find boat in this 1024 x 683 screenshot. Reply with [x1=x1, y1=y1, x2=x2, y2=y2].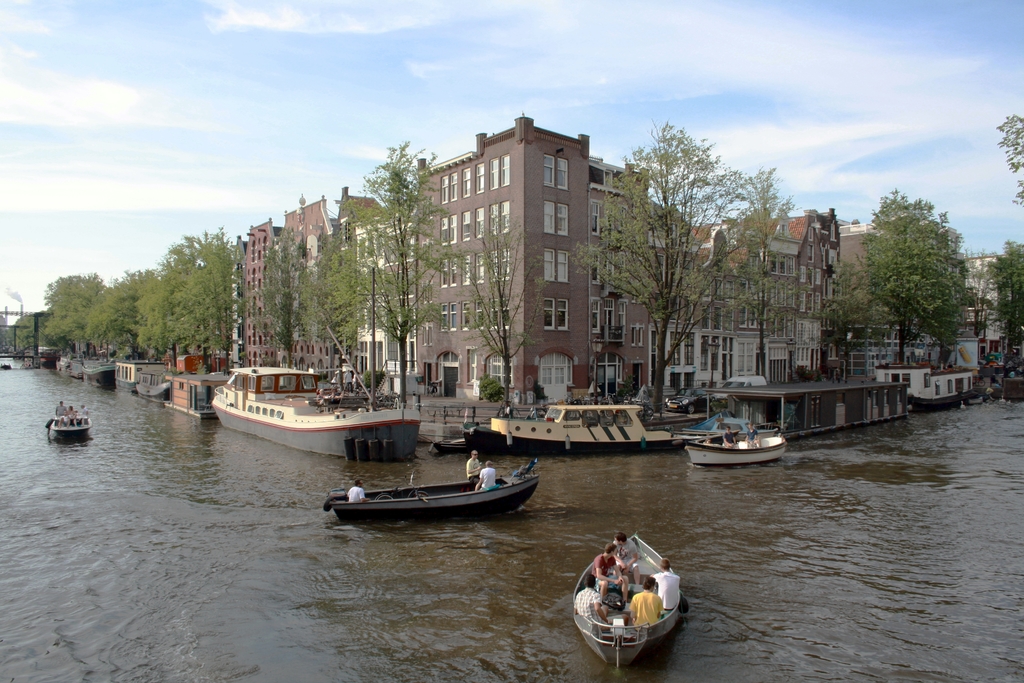
[x1=684, y1=438, x2=787, y2=475].
